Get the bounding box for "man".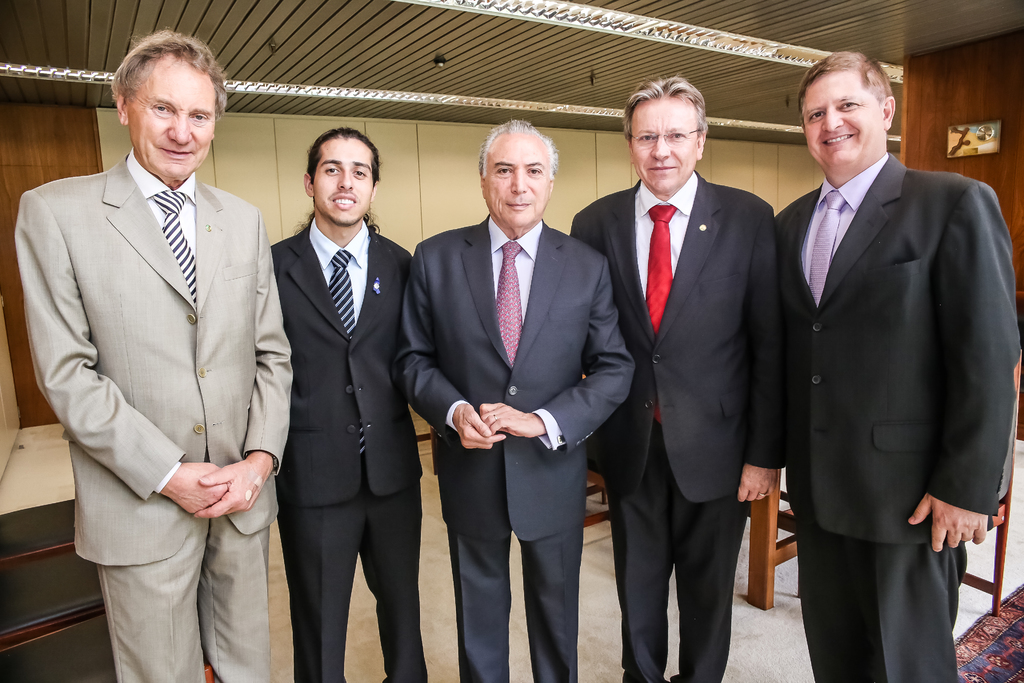
l=772, t=48, r=1022, b=682.
